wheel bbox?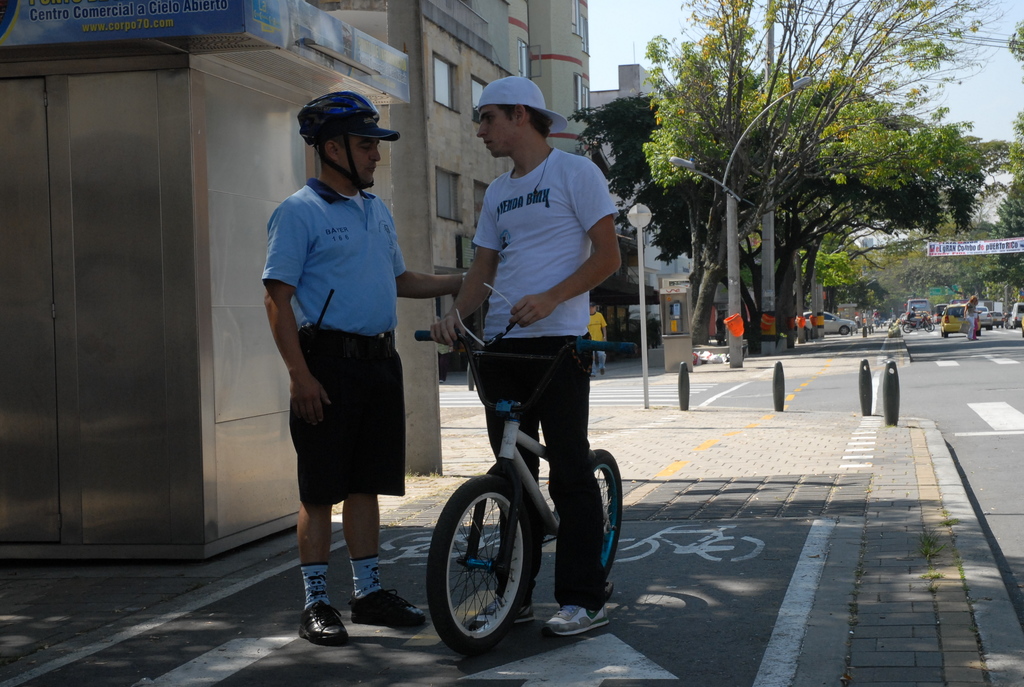
detection(426, 473, 531, 651)
